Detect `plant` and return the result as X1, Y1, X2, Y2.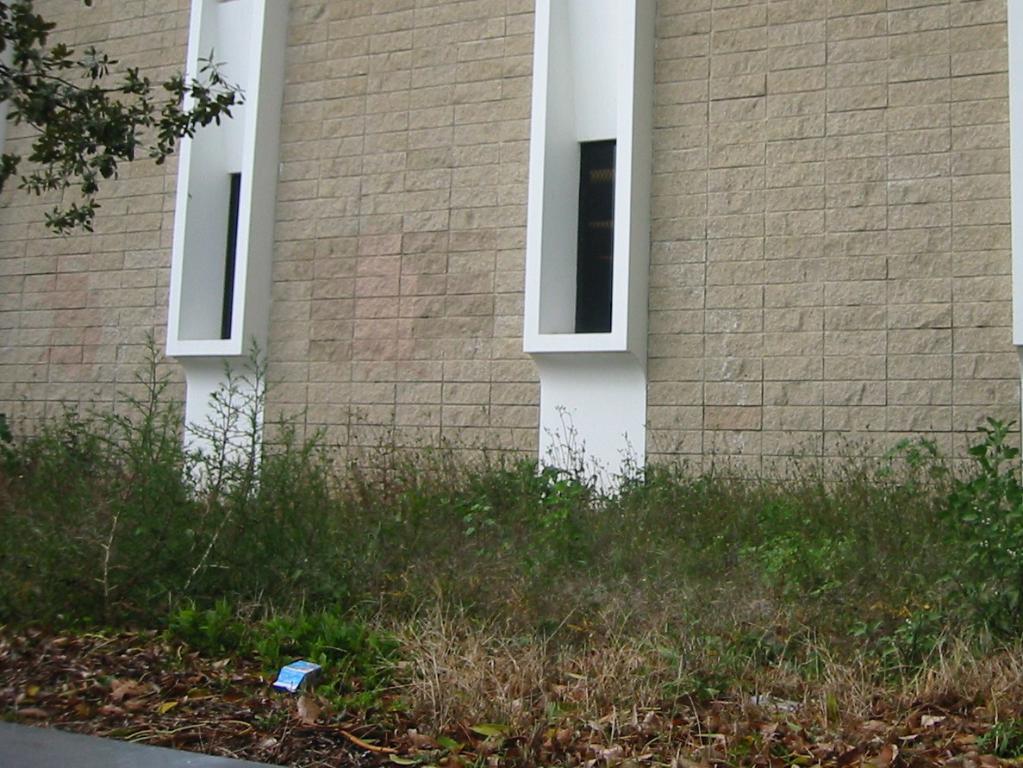
981, 708, 1022, 763.
